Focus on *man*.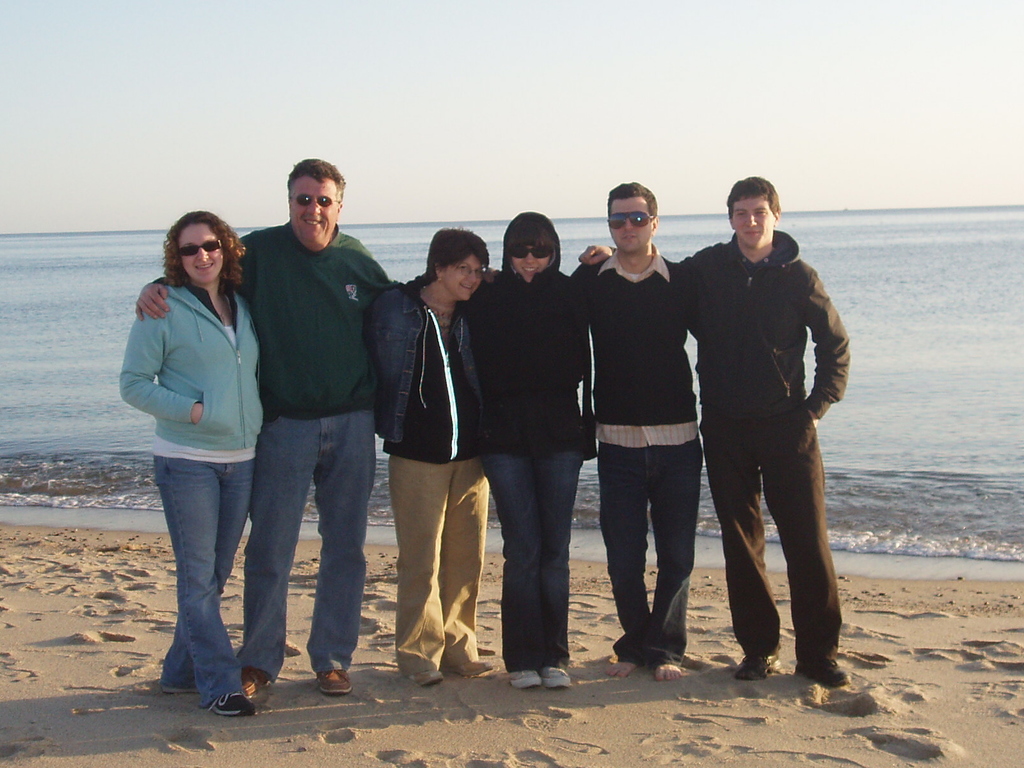
Focused at x1=679, y1=173, x2=849, y2=658.
